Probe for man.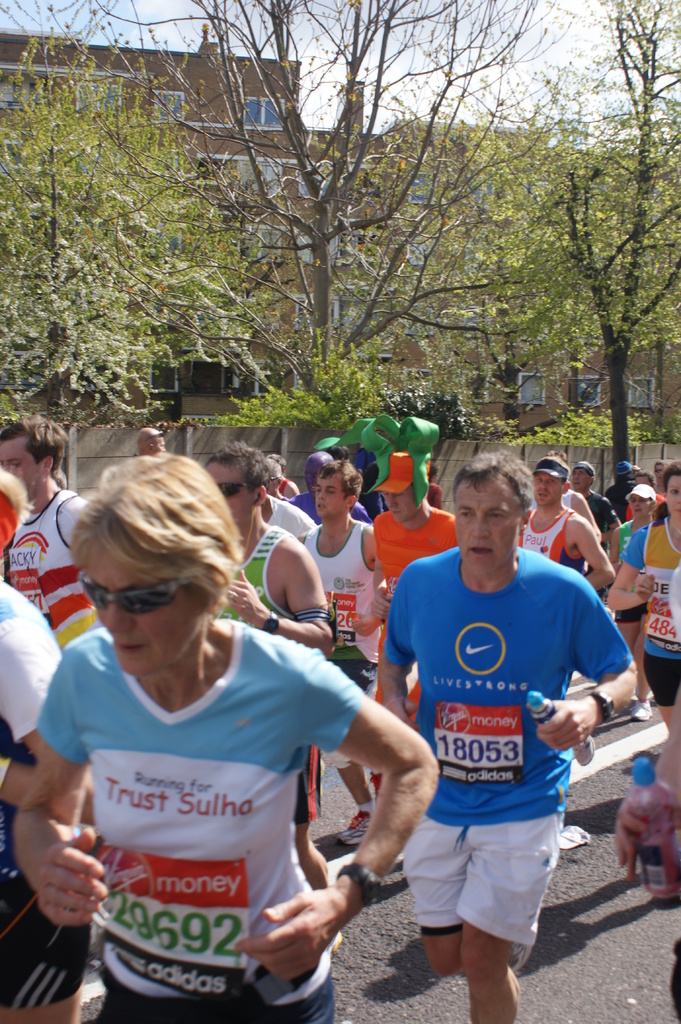
Probe result: {"x1": 369, "y1": 450, "x2": 453, "y2": 583}.
